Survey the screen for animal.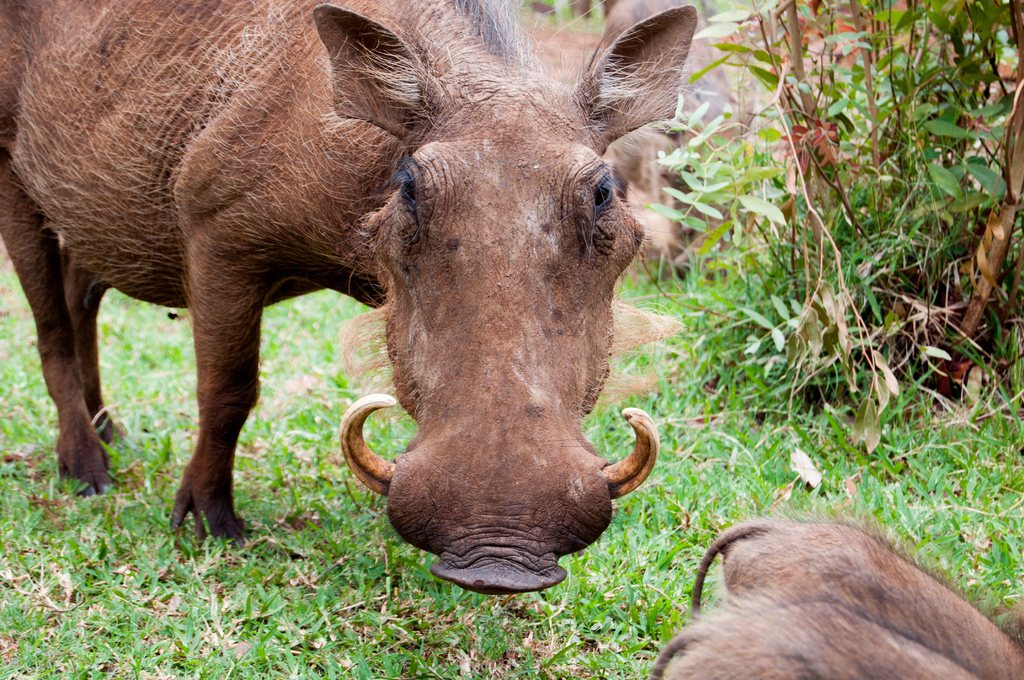
Survey found: 652,514,1023,679.
